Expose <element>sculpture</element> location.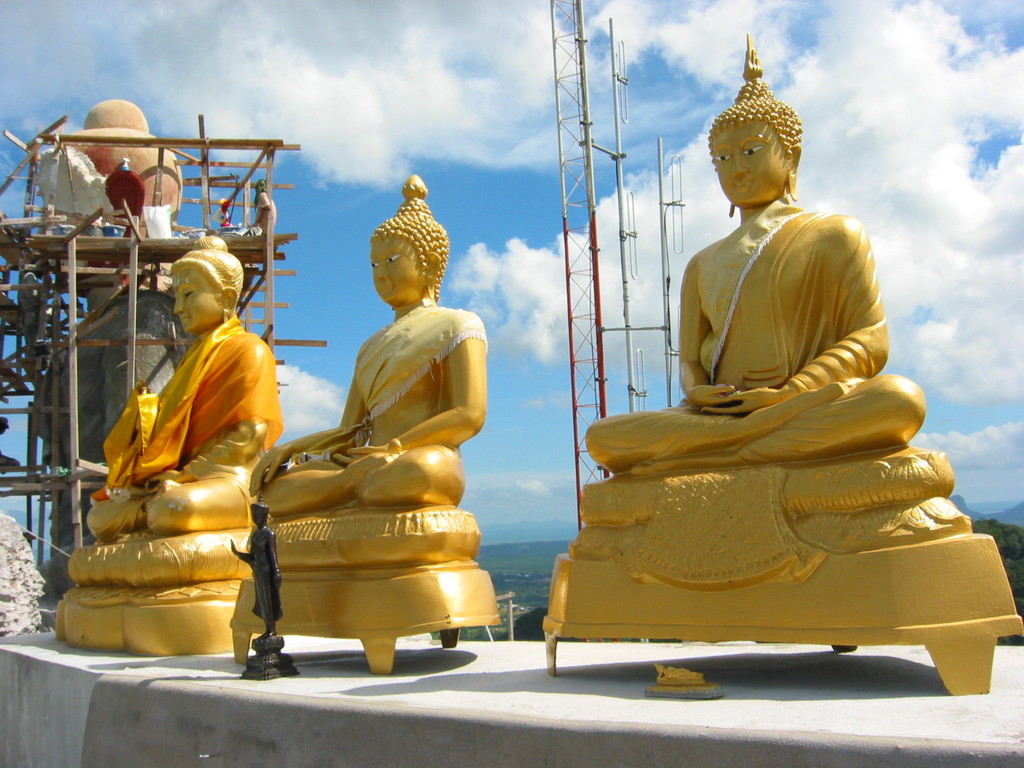
Exposed at Rect(593, 76, 936, 606).
